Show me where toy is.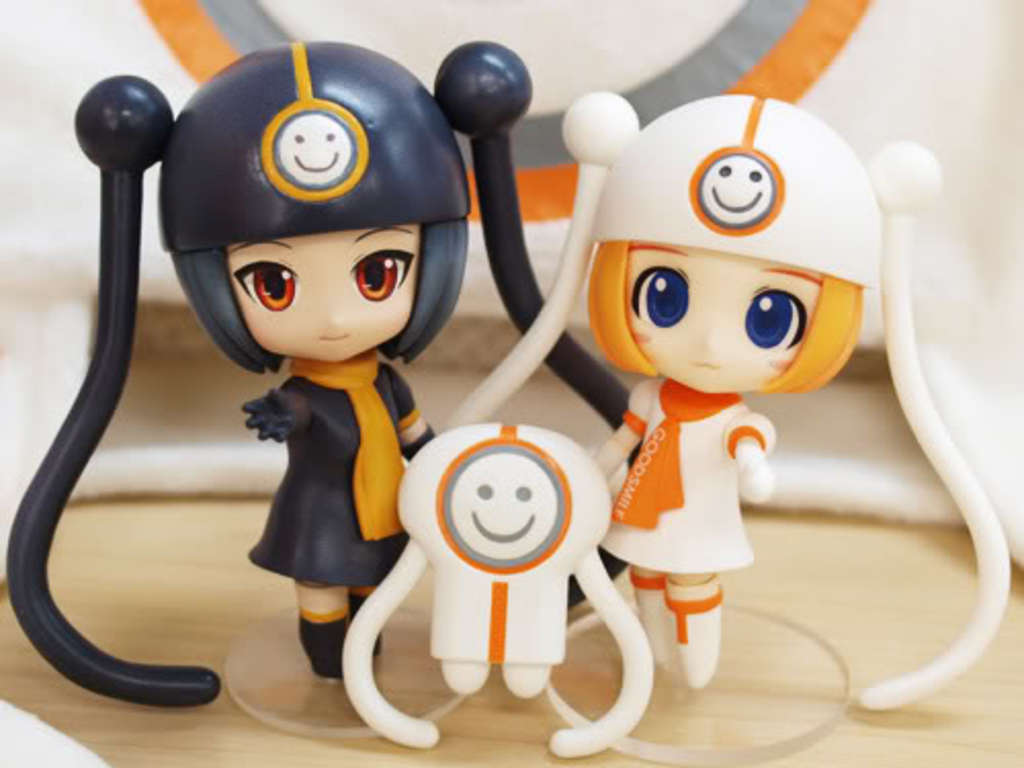
toy is at box(403, 59, 1022, 766).
